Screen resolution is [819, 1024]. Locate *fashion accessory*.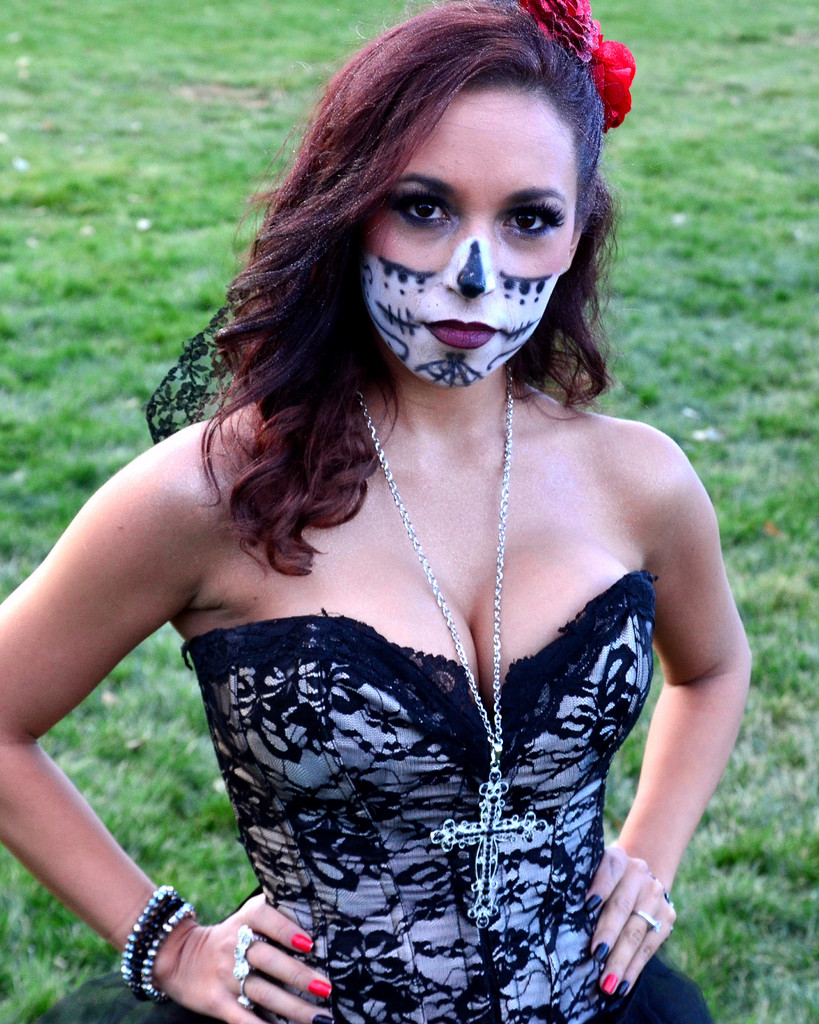
select_region(119, 886, 184, 998).
